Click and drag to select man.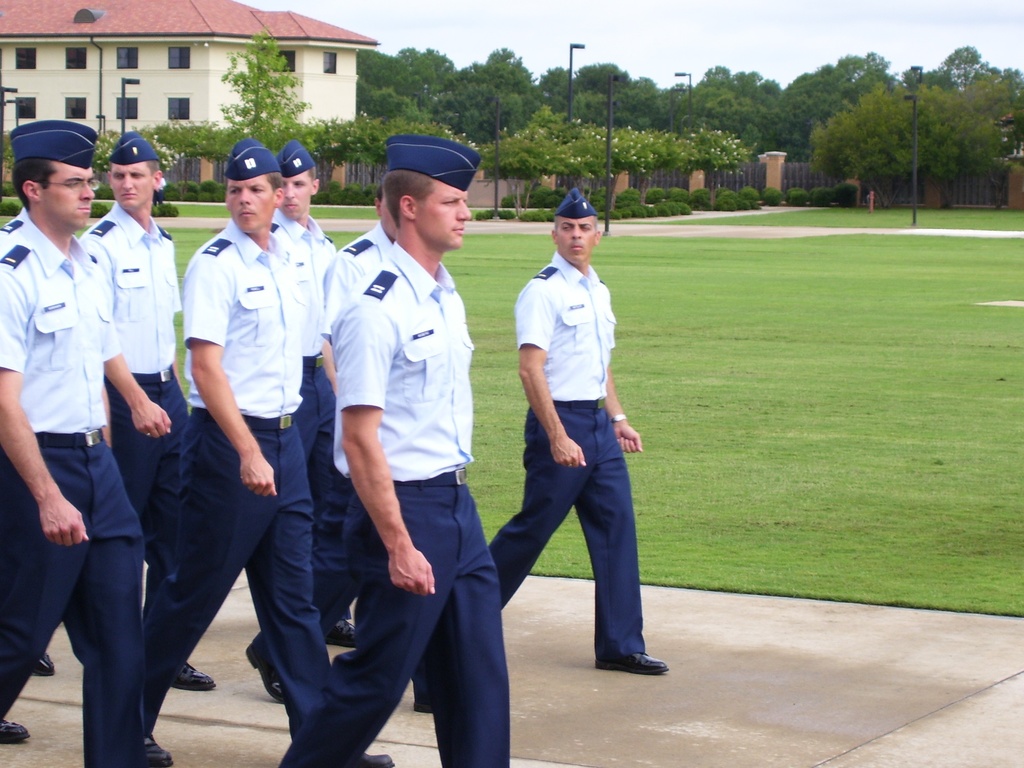
Selection: x1=490, y1=193, x2=661, y2=666.
